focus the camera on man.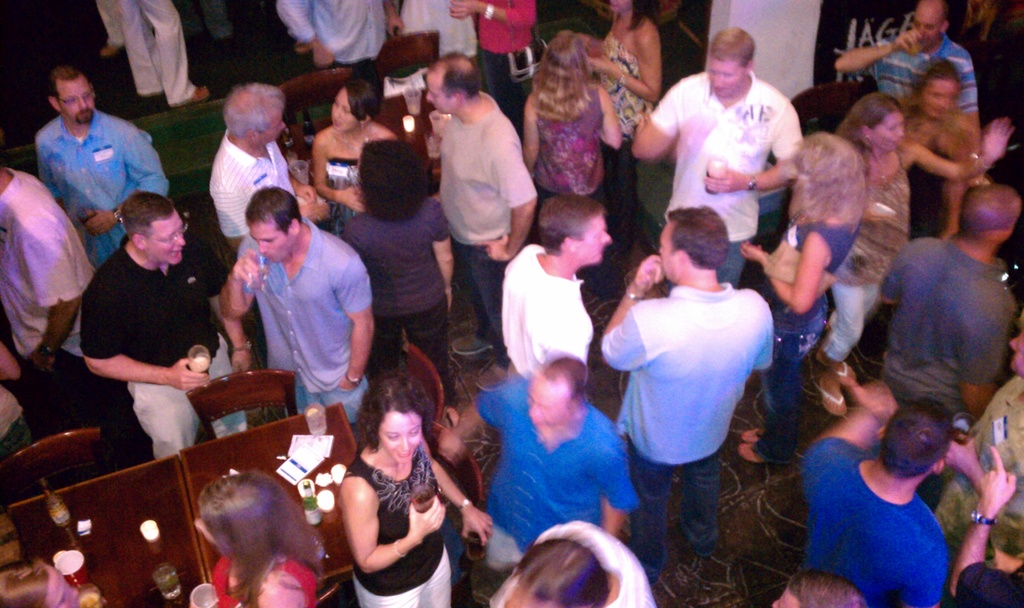
Focus region: (0,155,94,440).
